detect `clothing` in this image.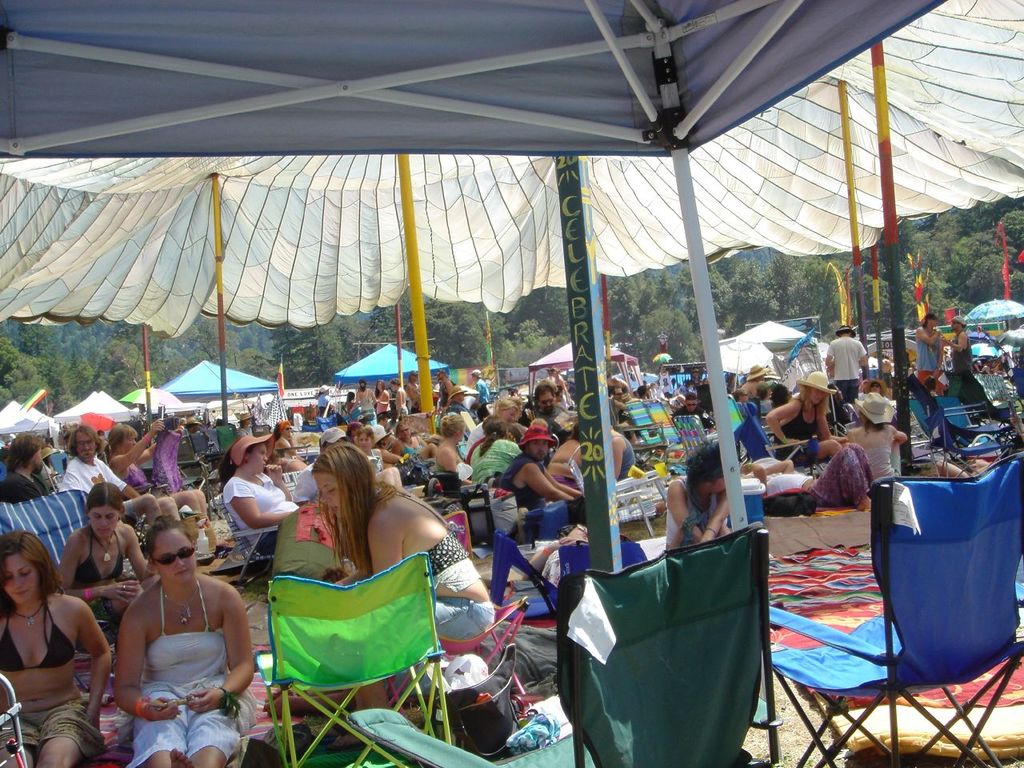
Detection: (829,335,863,399).
